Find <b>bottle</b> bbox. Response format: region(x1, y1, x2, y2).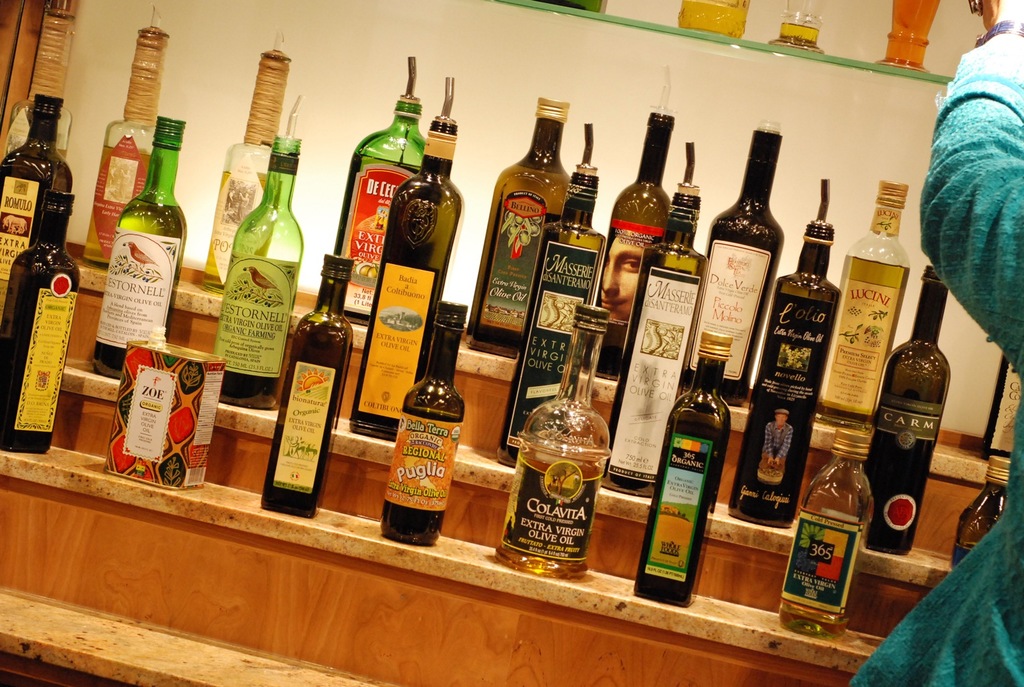
region(262, 252, 356, 519).
